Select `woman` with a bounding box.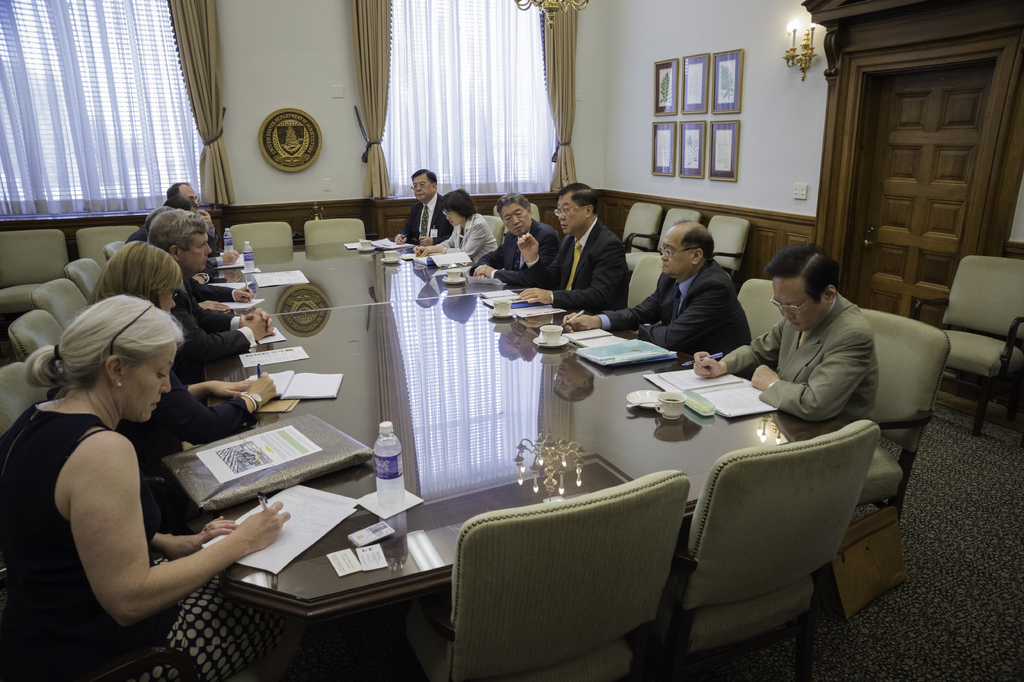
l=415, t=188, r=499, b=266.
